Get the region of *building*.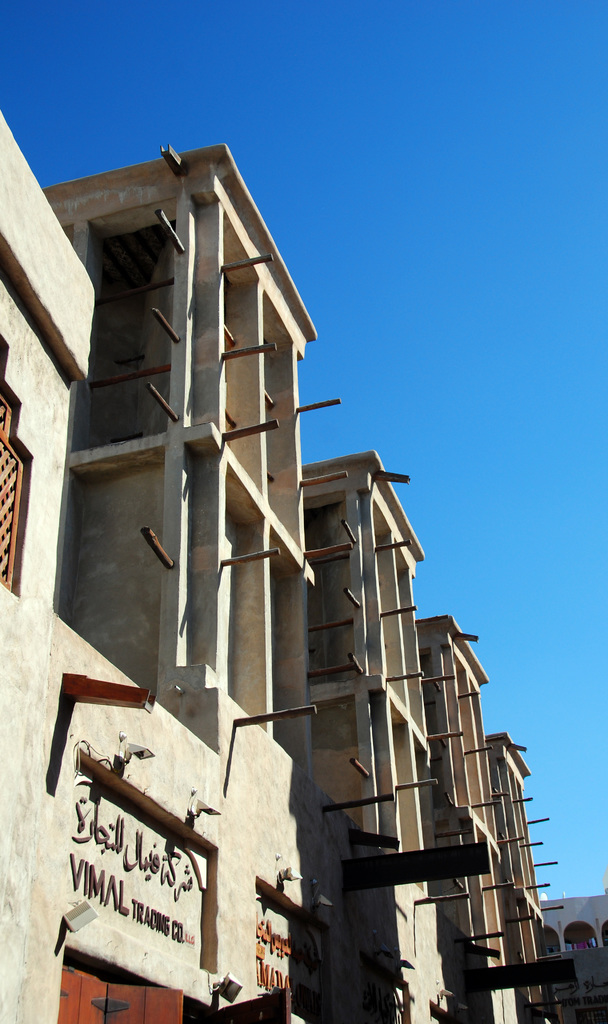
BBox(0, 106, 580, 1023).
